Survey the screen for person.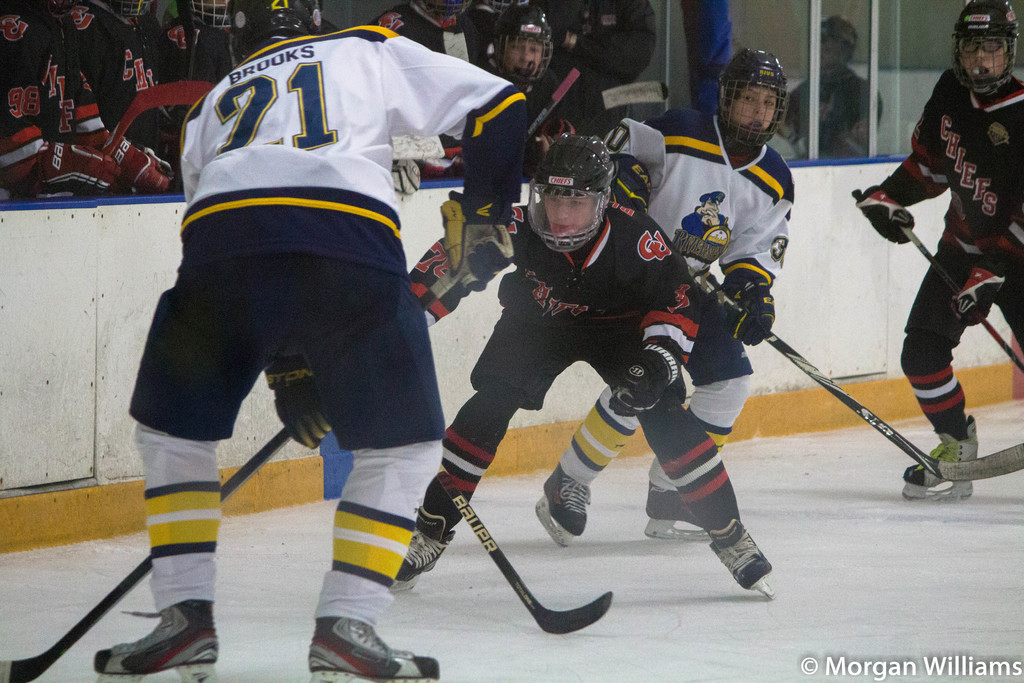
Survey found: crop(145, 0, 557, 669).
